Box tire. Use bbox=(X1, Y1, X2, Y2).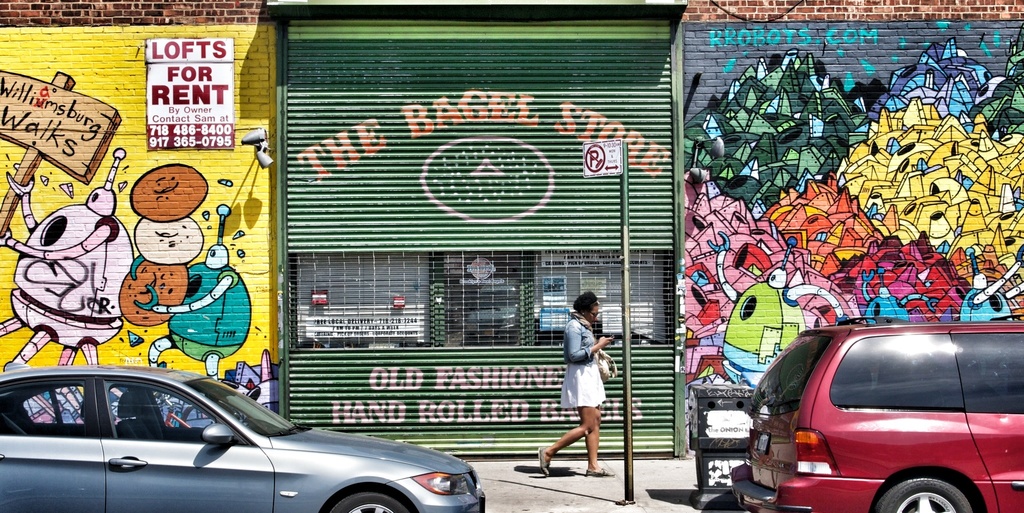
bbox=(327, 489, 420, 512).
